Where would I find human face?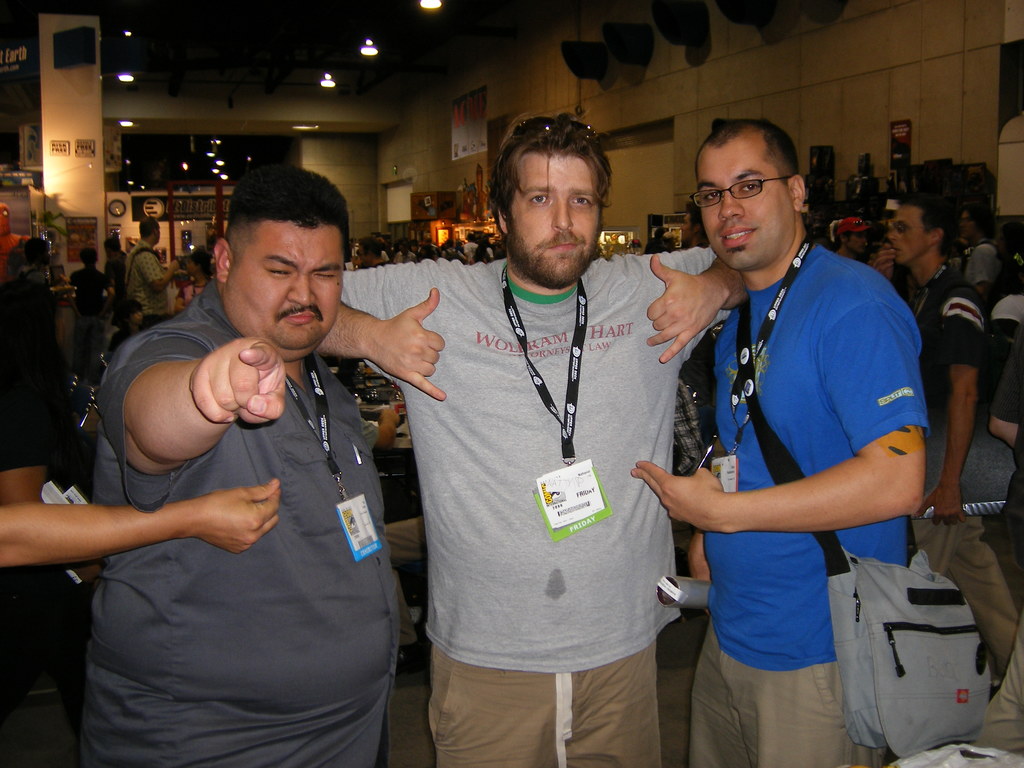
At 886/206/929/266.
